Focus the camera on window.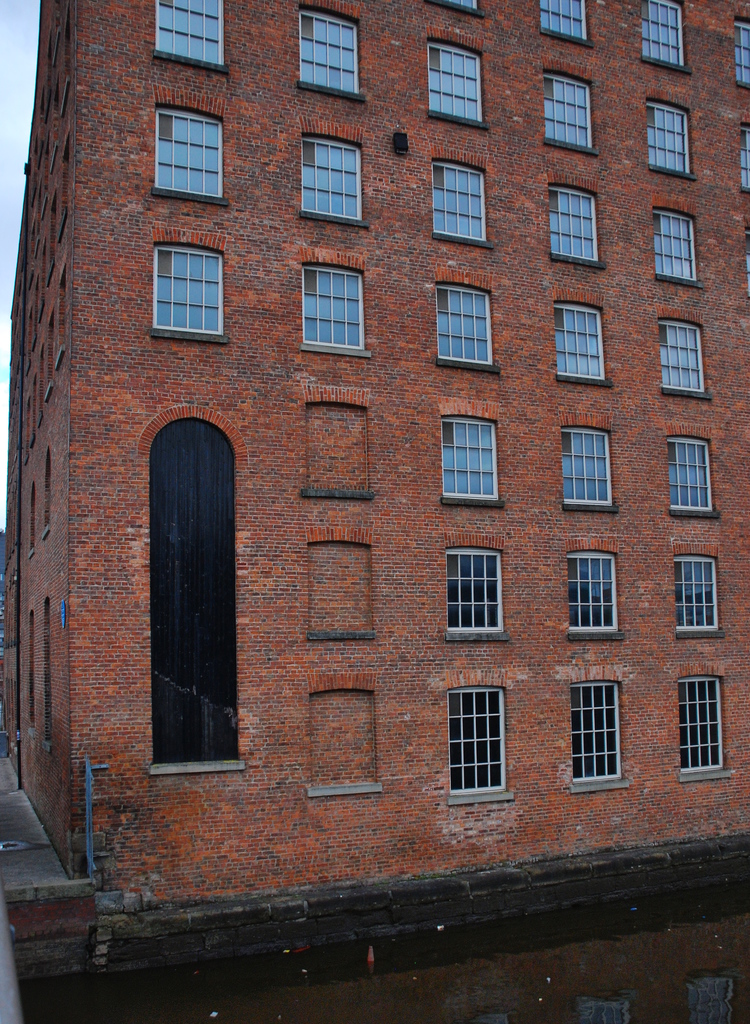
Focus region: select_region(430, 280, 495, 368).
